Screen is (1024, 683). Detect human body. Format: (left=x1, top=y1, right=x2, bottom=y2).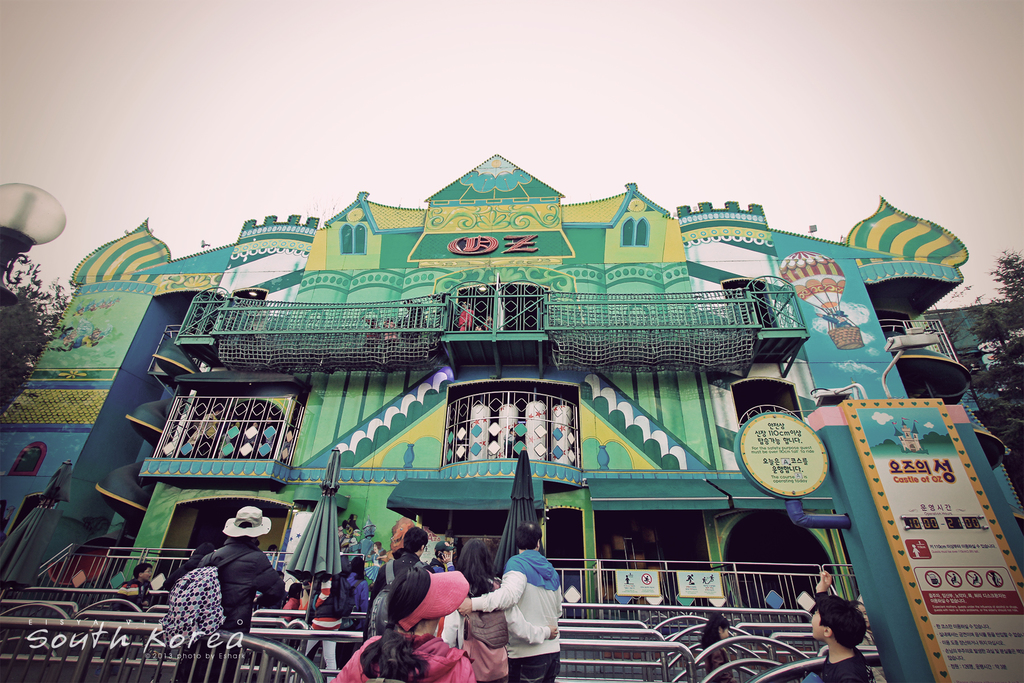
(left=97, top=579, right=157, bottom=662).
